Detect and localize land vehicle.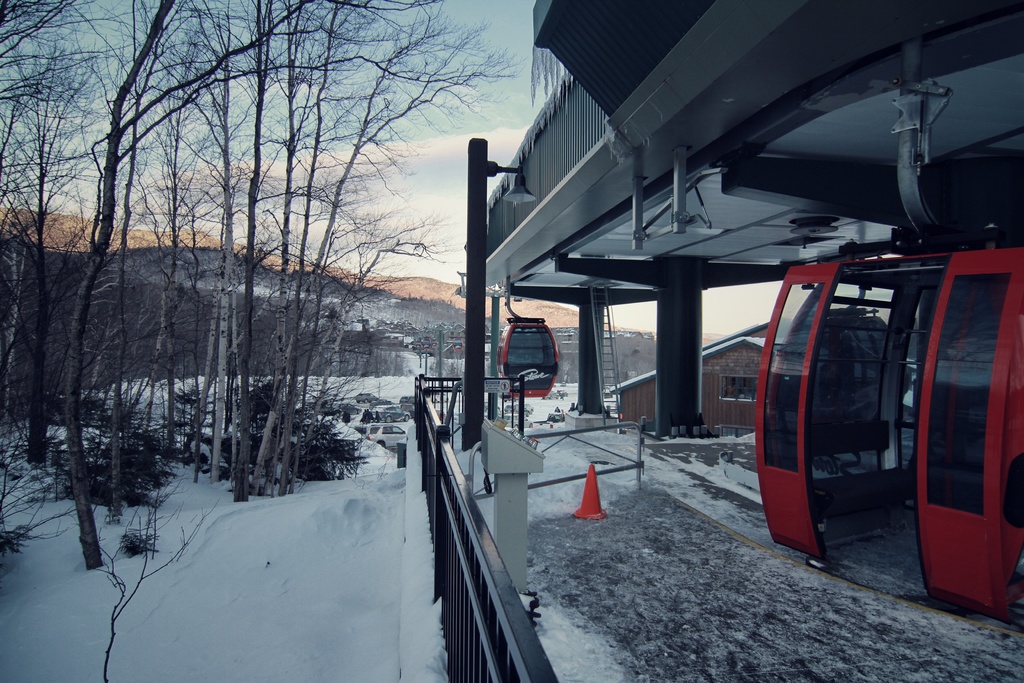
Localized at [496,408,508,415].
